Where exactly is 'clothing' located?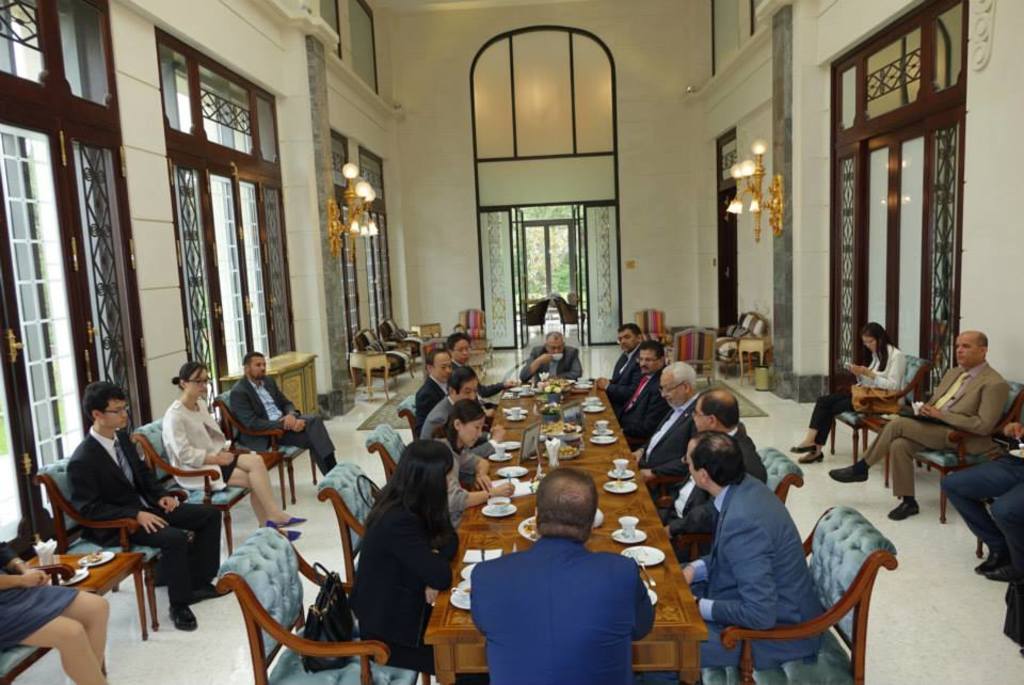
Its bounding box is BBox(859, 364, 1008, 499).
